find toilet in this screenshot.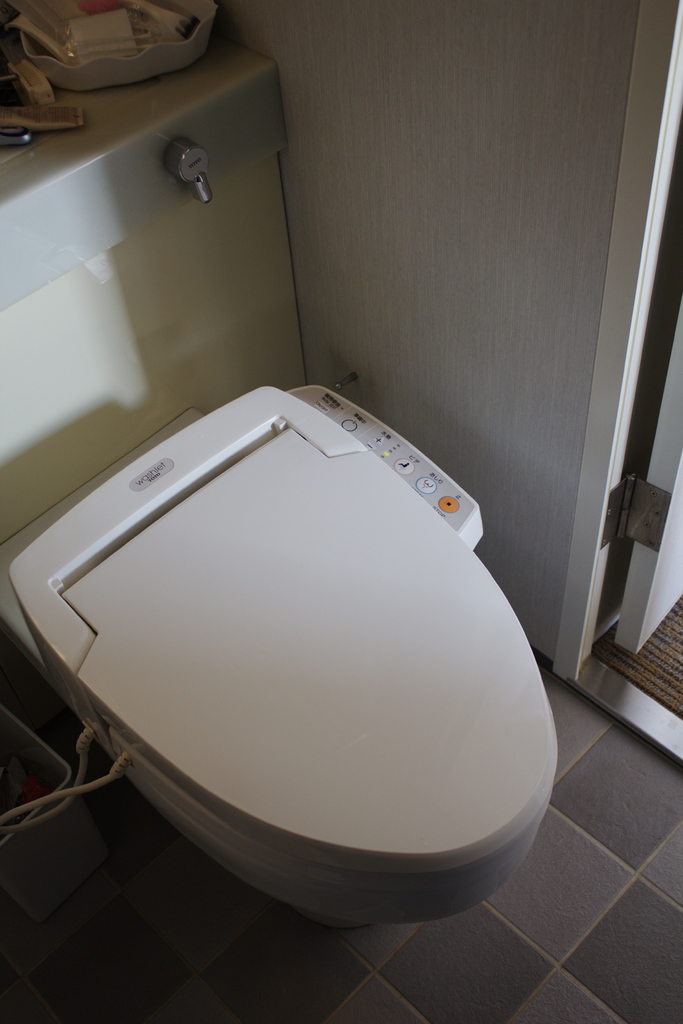
The bounding box for toilet is <region>10, 379, 573, 923</region>.
